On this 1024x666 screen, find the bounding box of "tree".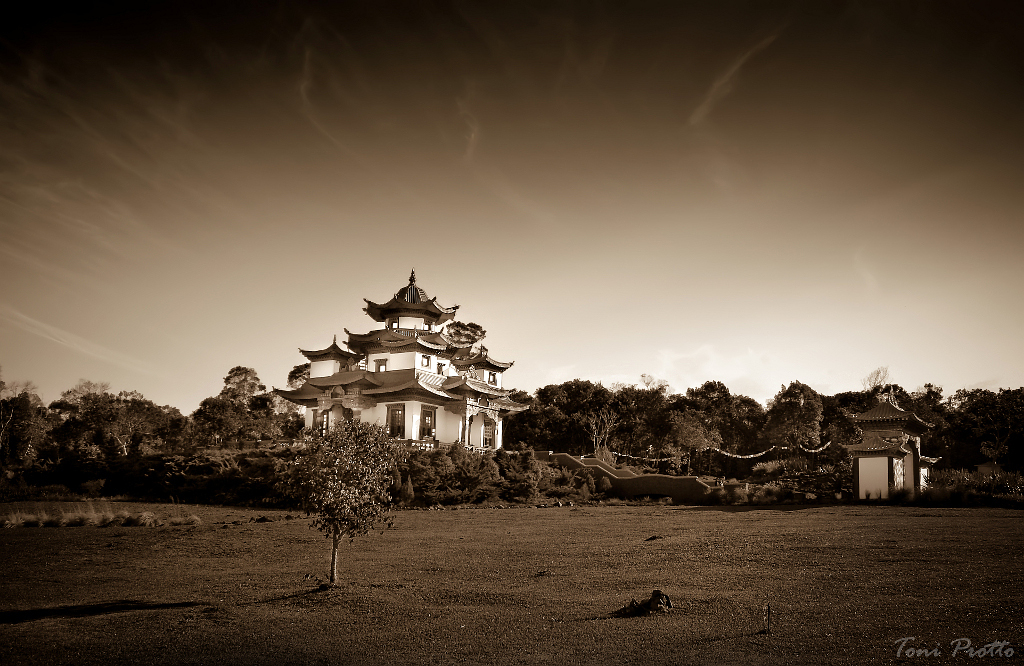
Bounding box: BBox(598, 375, 660, 428).
